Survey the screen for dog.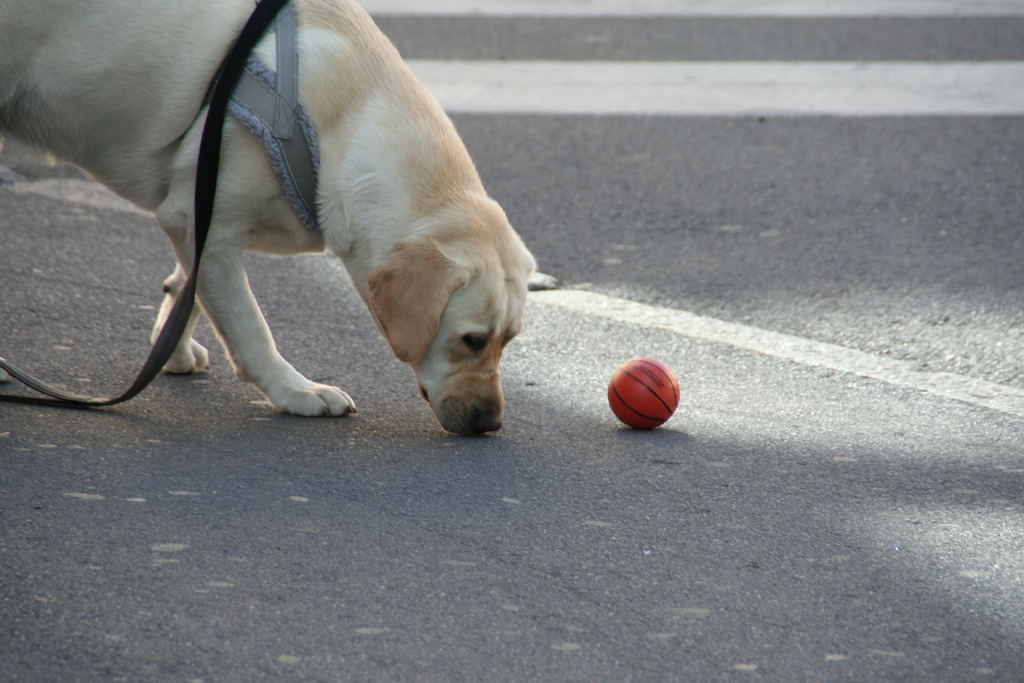
Survey found: l=4, t=0, r=534, b=441.
